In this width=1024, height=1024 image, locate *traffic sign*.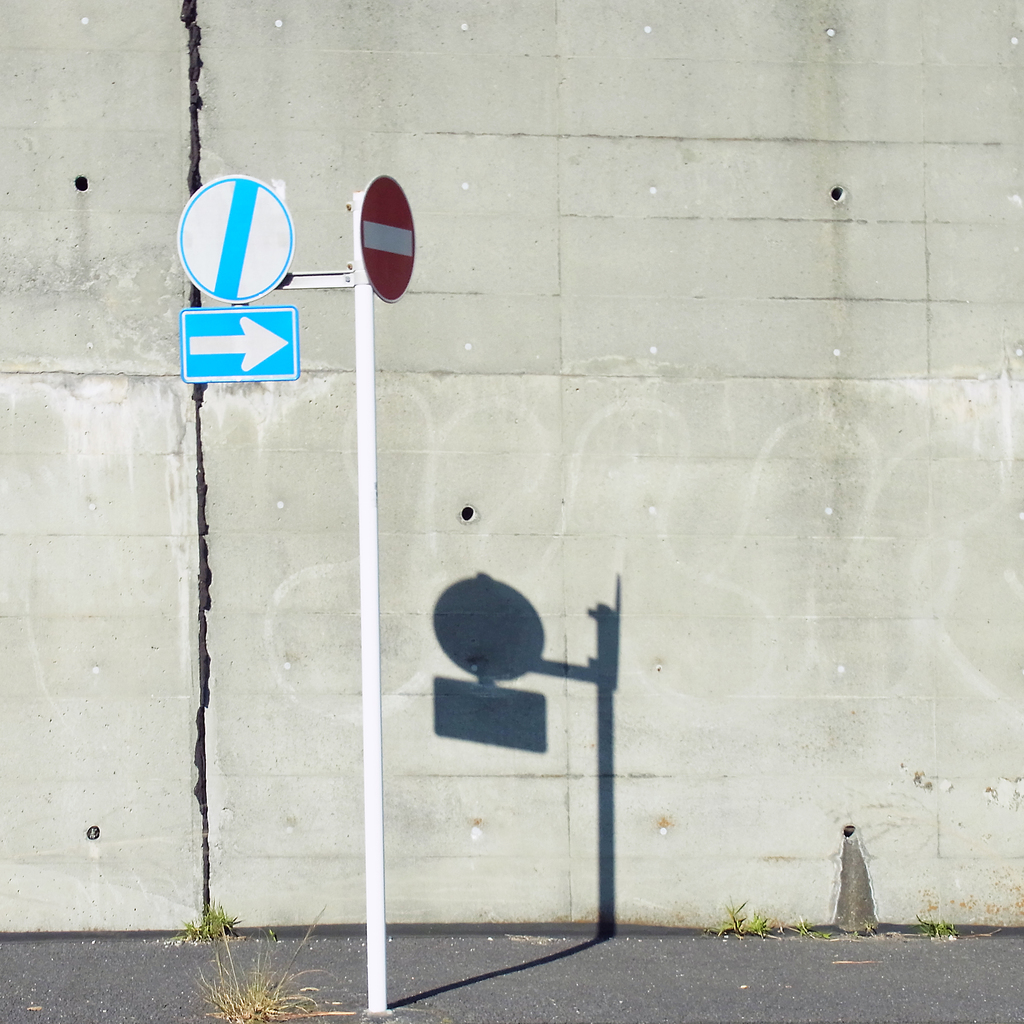
Bounding box: [180, 307, 301, 383].
